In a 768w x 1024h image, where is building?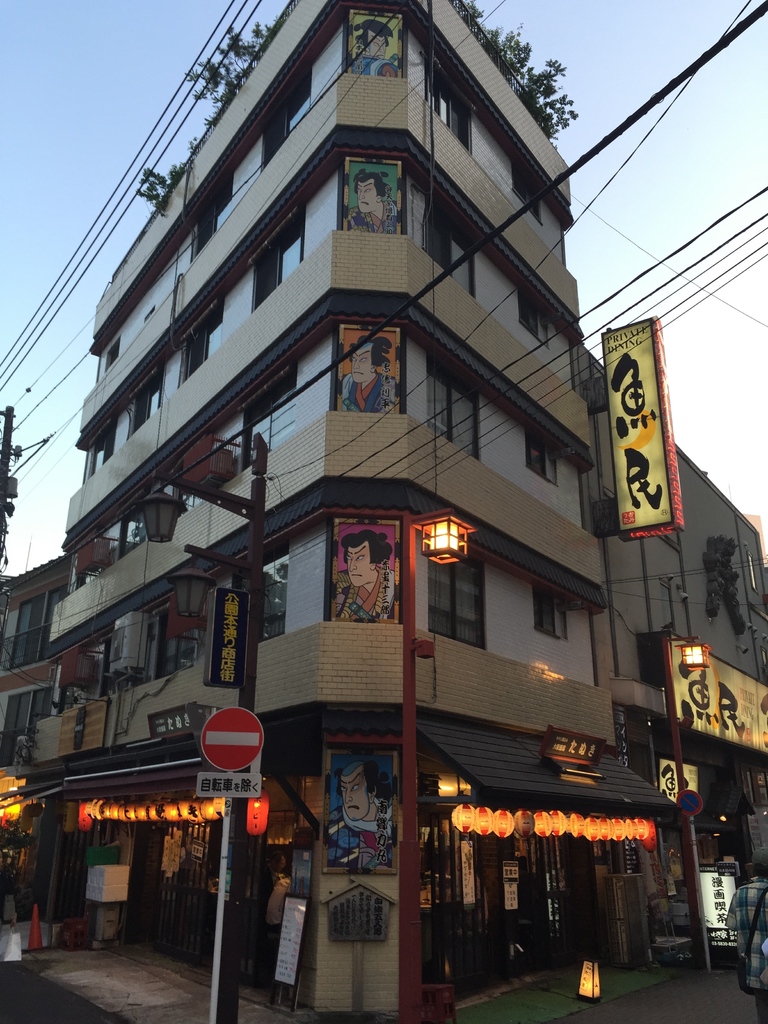
<box>0,0,767,1023</box>.
